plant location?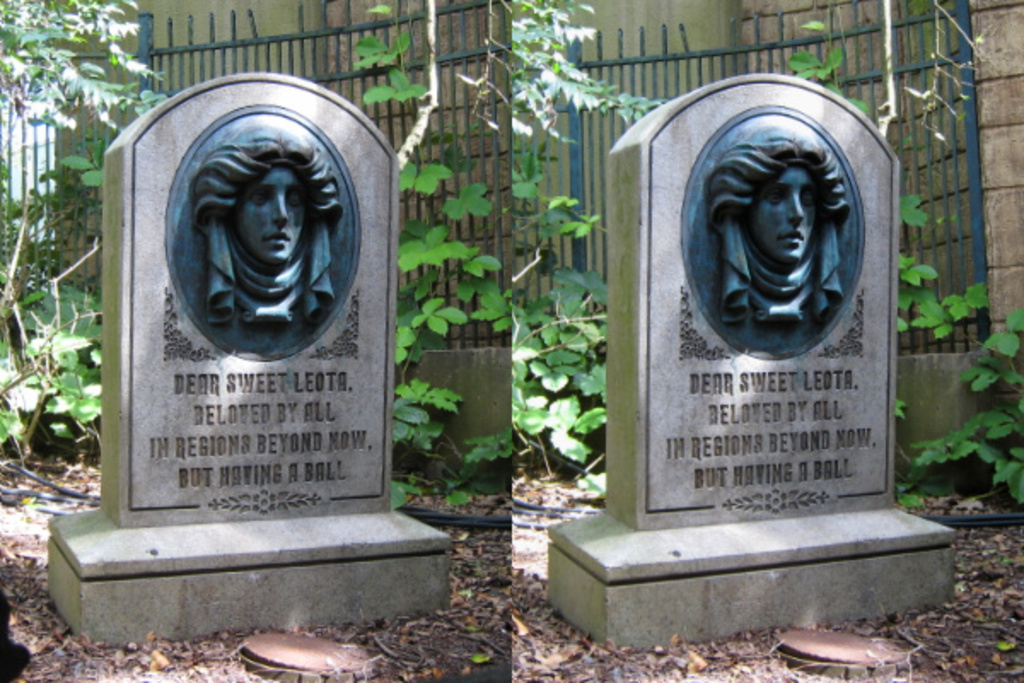
left=519, top=0, right=608, bottom=485
